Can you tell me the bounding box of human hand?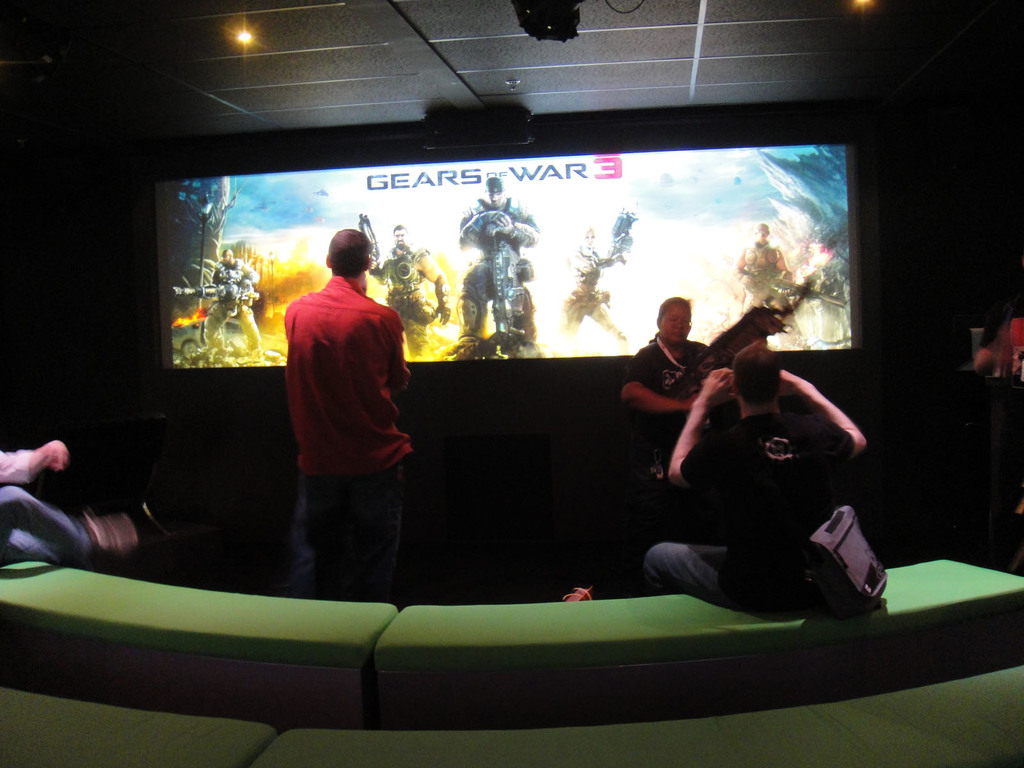
detection(740, 273, 755, 288).
